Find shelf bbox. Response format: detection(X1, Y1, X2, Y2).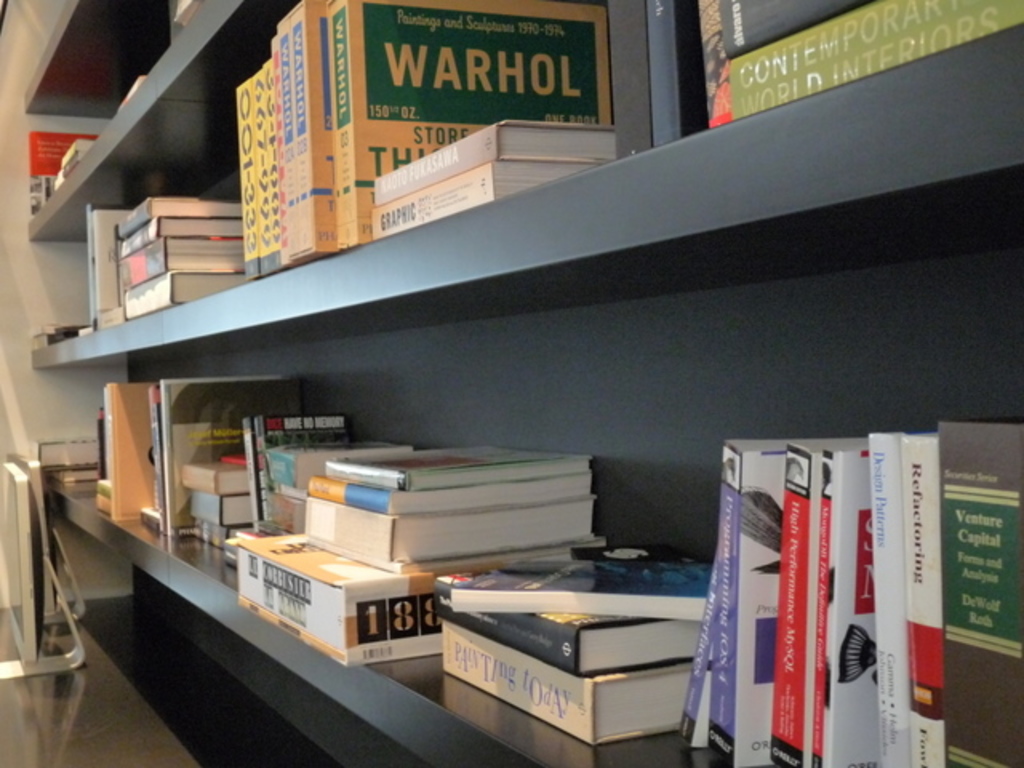
detection(67, 46, 954, 763).
